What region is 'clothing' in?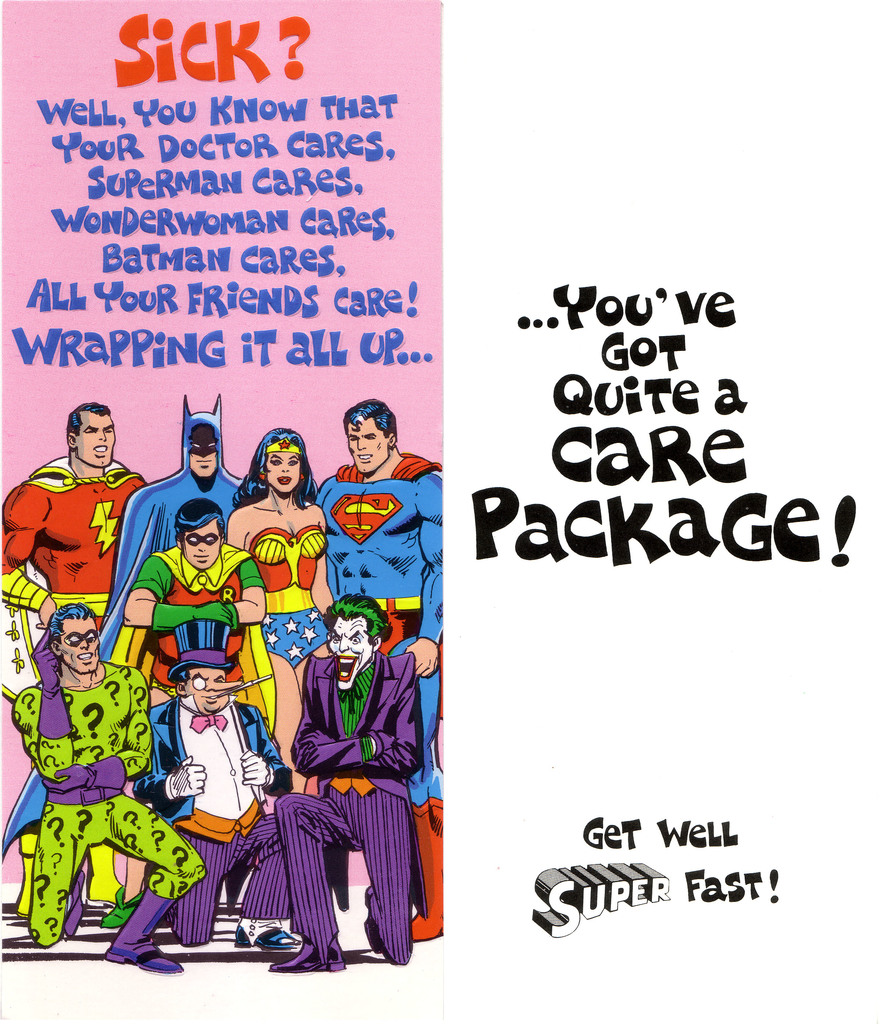
{"x1": 0, "y1": 451, "x2": 136, "y2": 631}.
